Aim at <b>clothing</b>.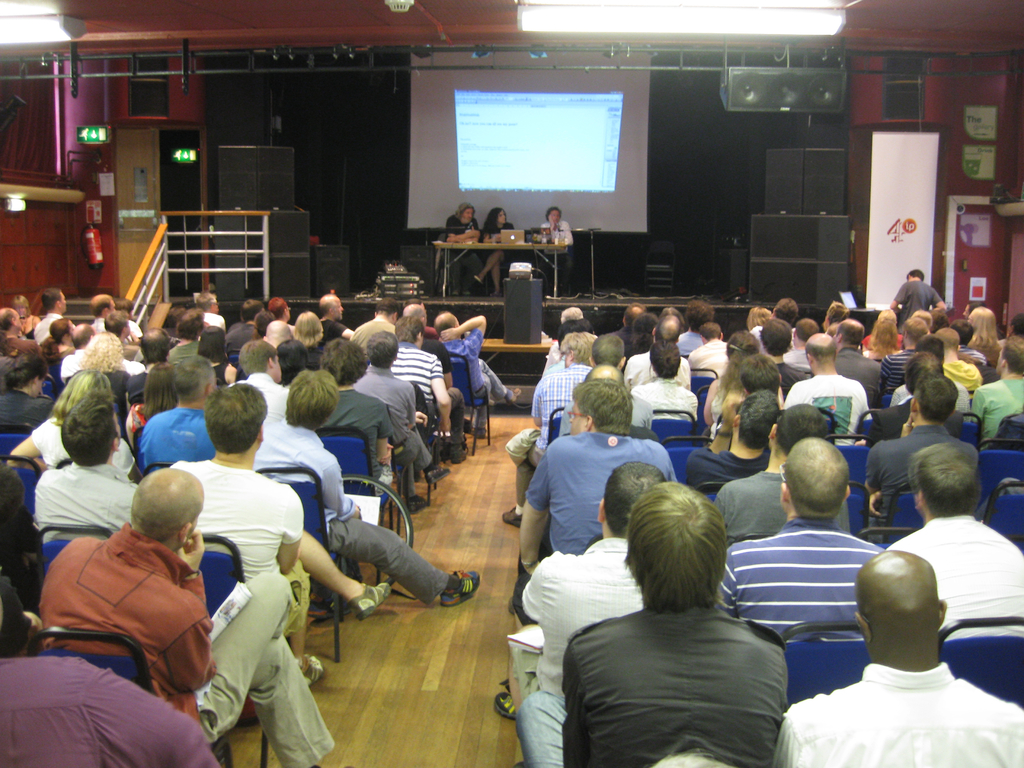
Aimed at x1=394, y1=340, x2=465, y2=444.
